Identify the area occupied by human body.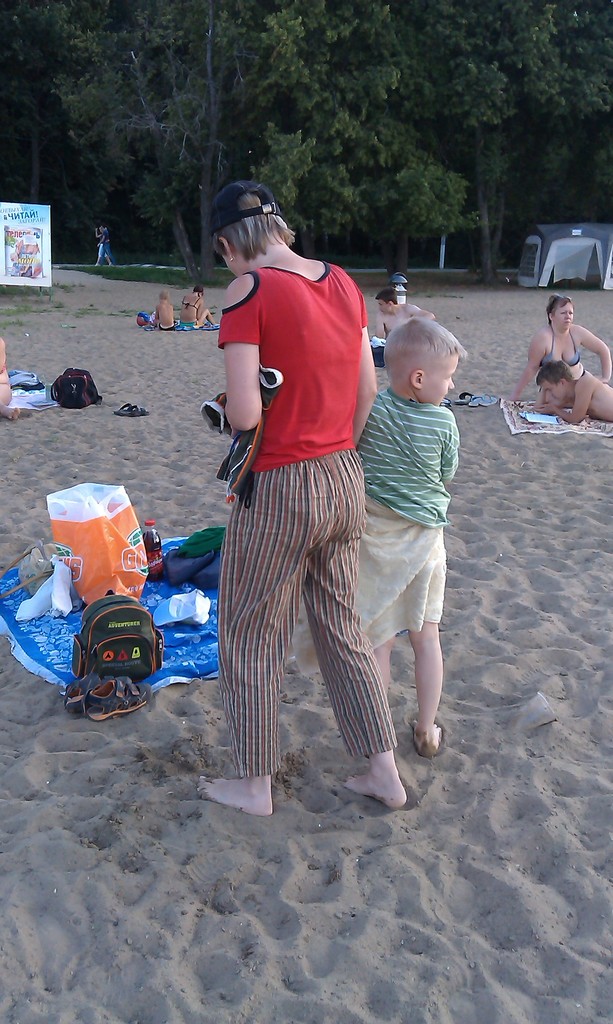
Area: 203, 173, 405, 851.
